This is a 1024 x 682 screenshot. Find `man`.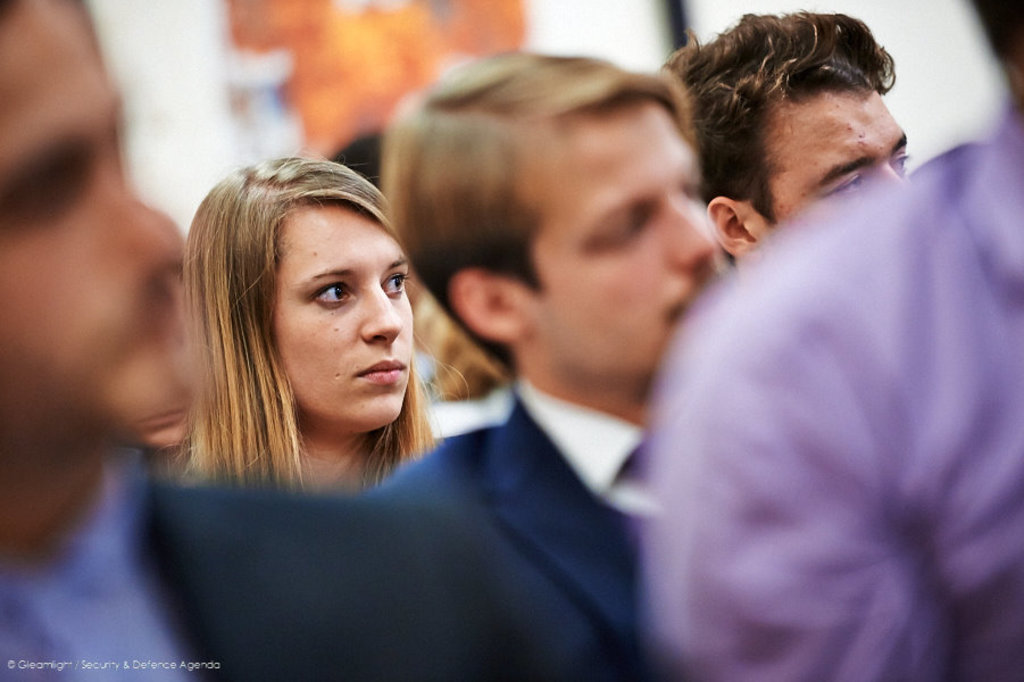
Bounding box: pyautogui.locateOnScreen(372, 50, 727, 681).
